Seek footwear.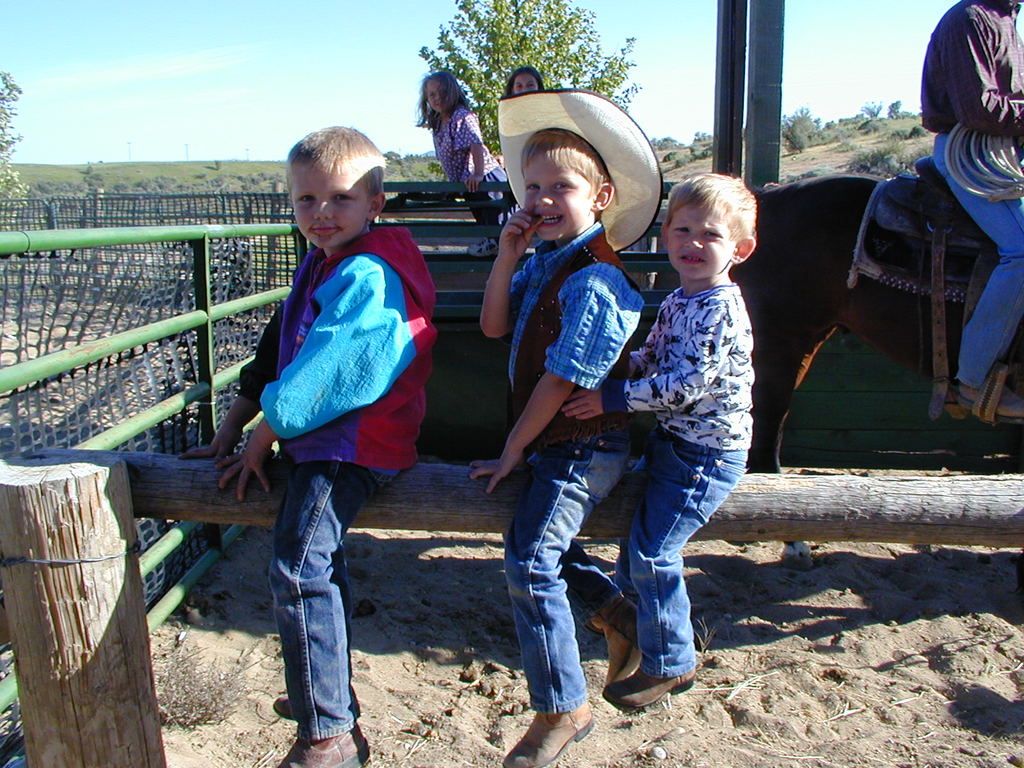
<bbox>597, 596, 643, 695</bbox>.
